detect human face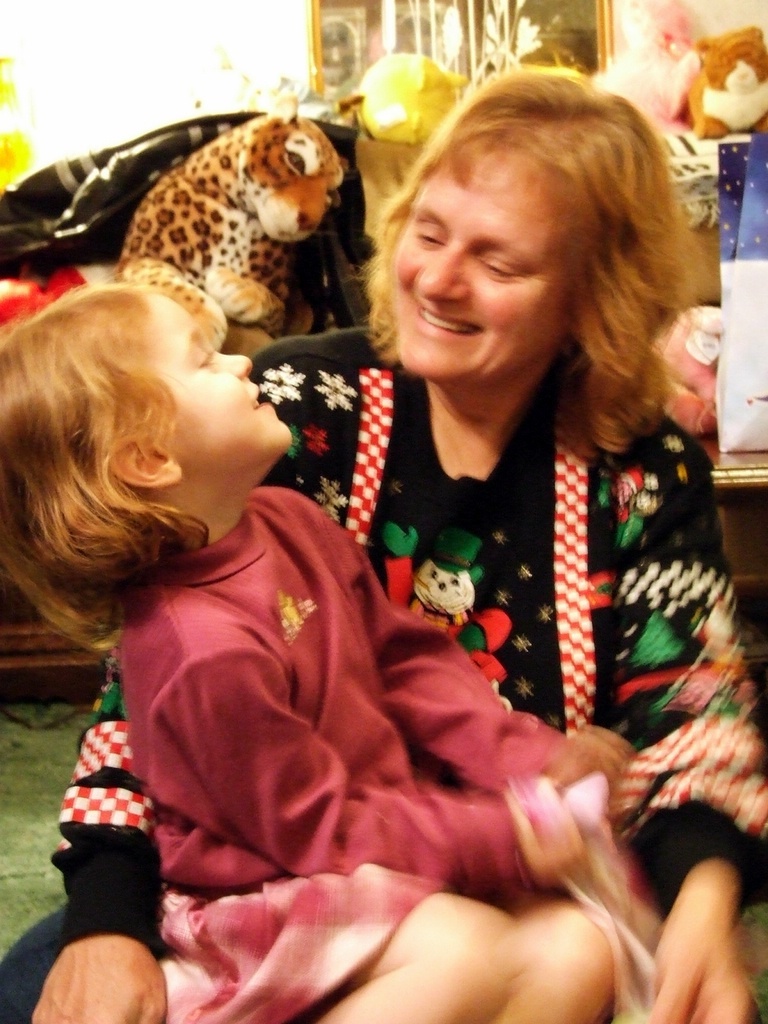
locate(151, 301, 300, 461)
